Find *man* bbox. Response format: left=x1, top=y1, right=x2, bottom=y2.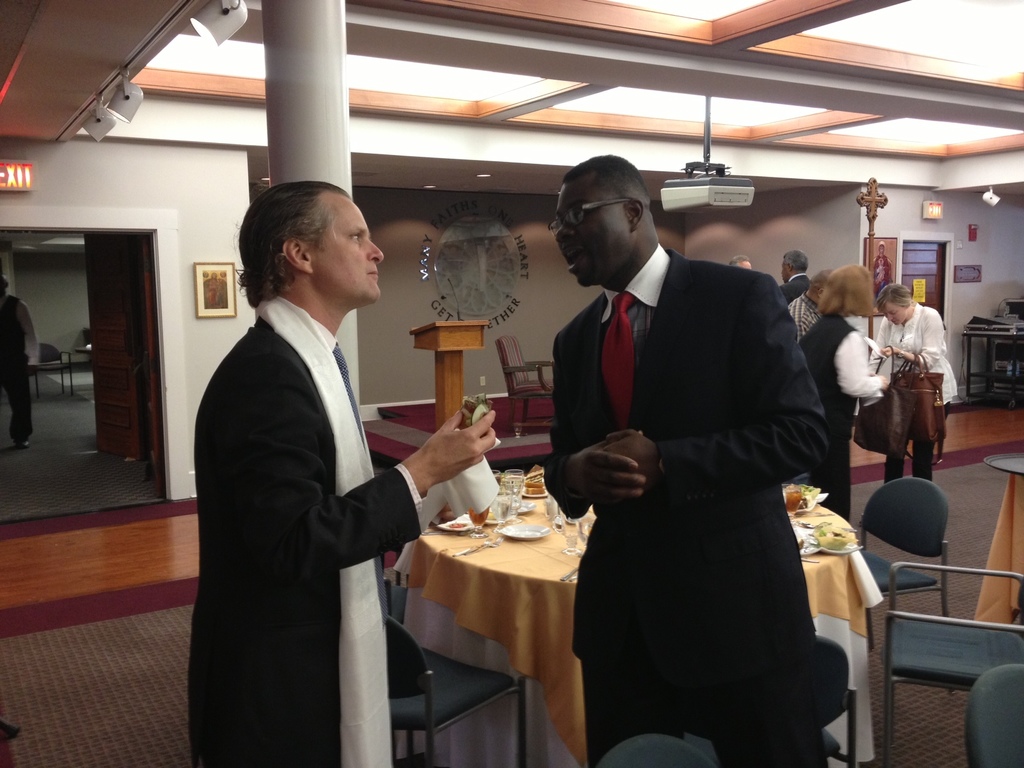
left=188, top=180, right=496, bottom=767.
